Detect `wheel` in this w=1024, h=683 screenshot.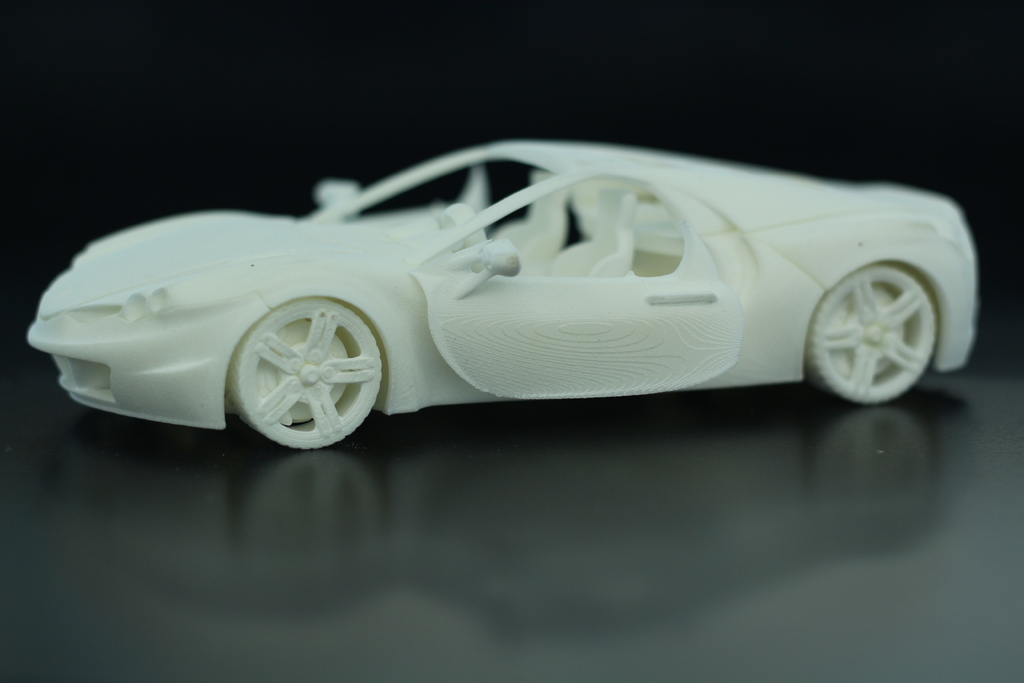
Detection: left=211, top=285, right=396, bottom=454.
